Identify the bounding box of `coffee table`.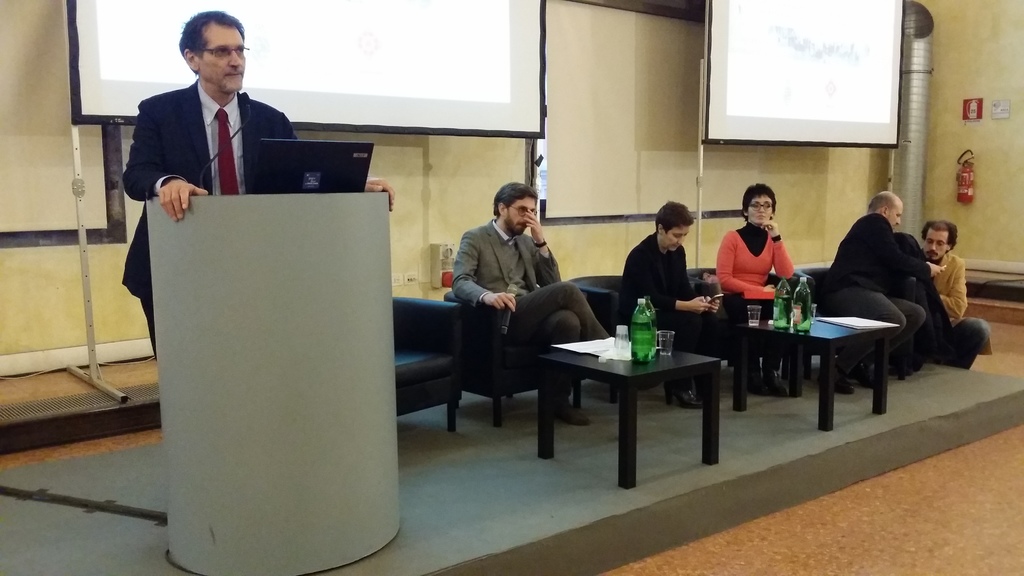
bbox=[731, 307, 890, 438].
